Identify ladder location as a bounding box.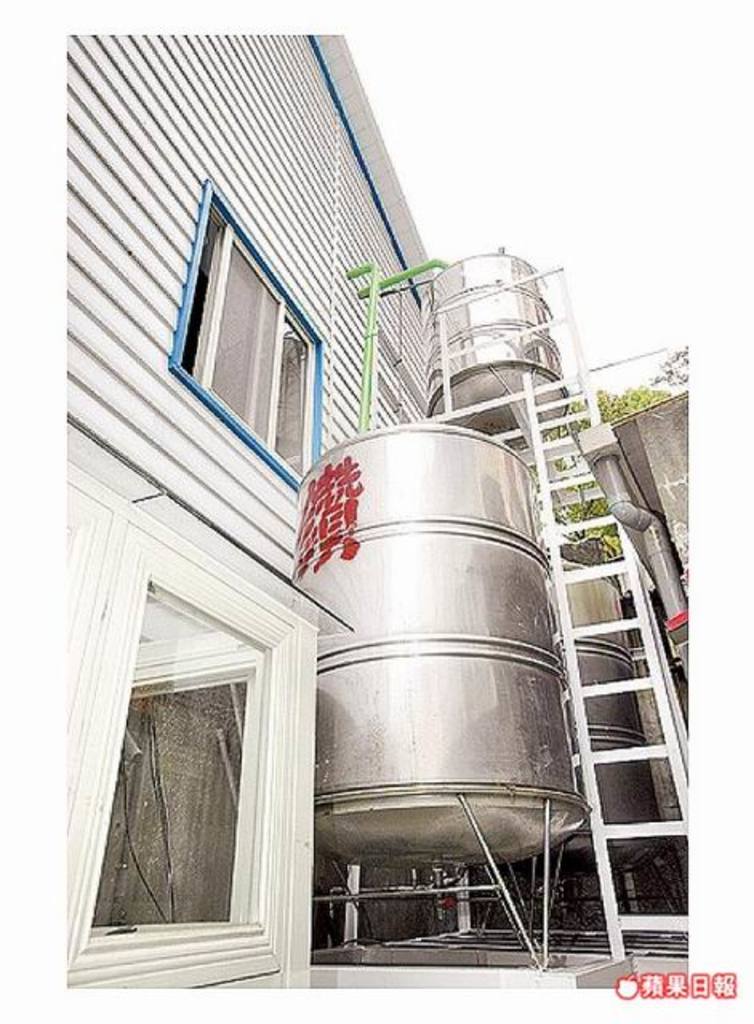
x1=523, y1=354, x2=693, y2=987.
